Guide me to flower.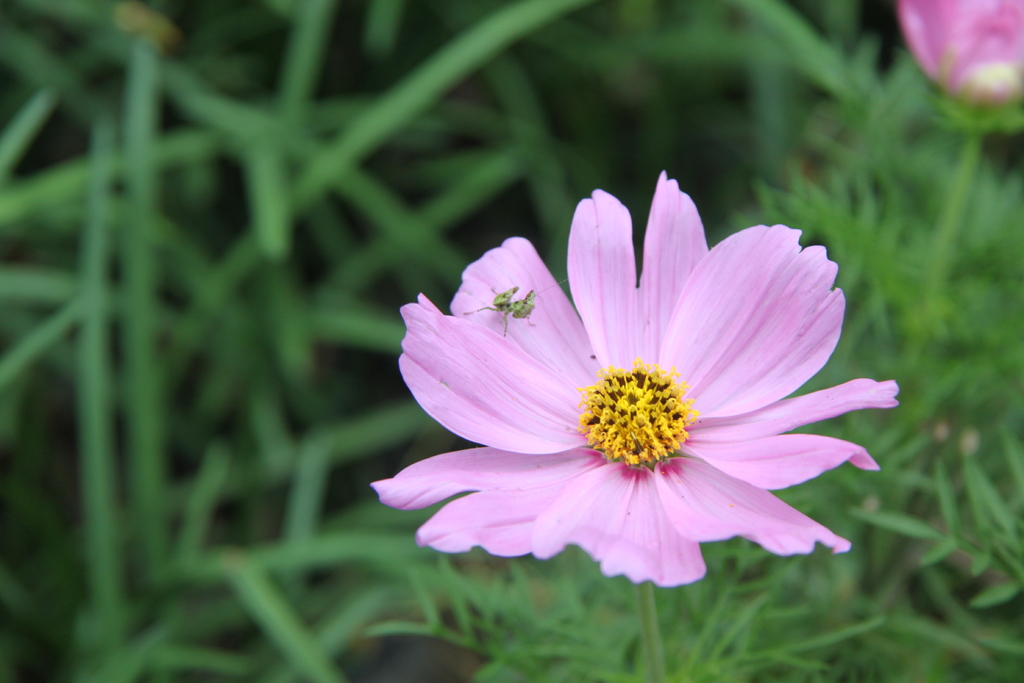
Guidance: (x1=897, y1=0, x2=1023, y2=110).
